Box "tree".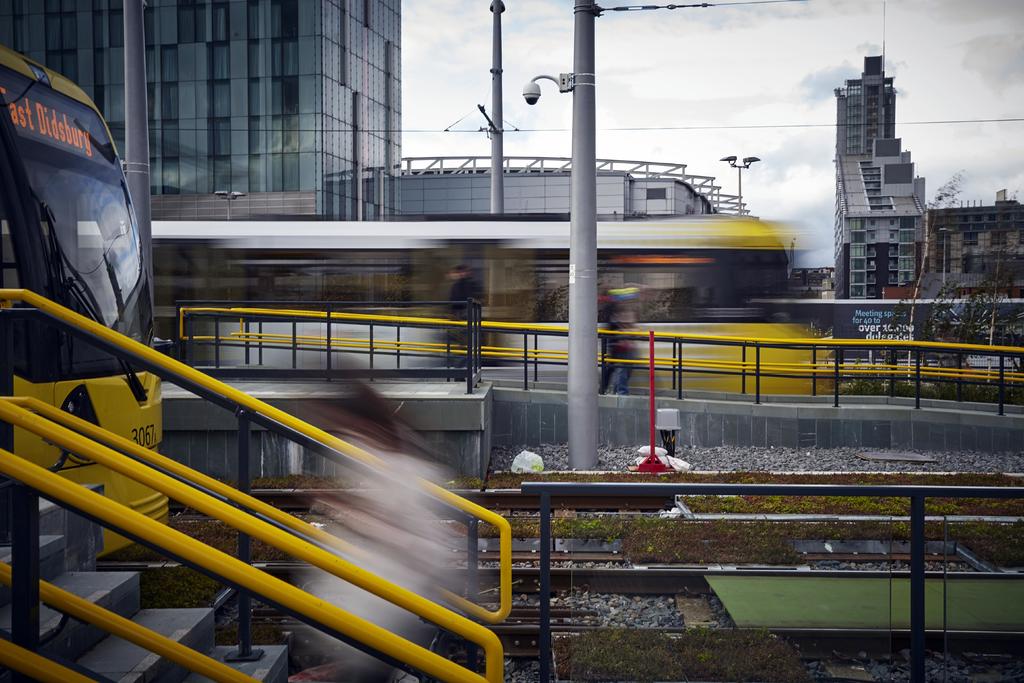
rect(323, 263, 420, 317).
